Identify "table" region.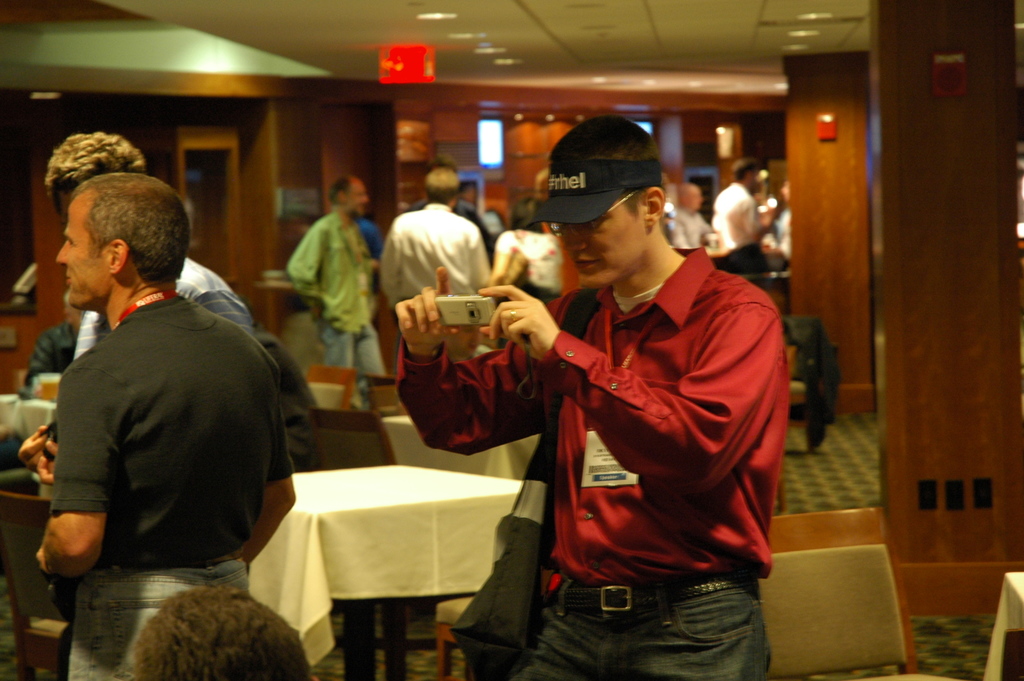
Region: <region>220, 433, 545, 678</region>.
